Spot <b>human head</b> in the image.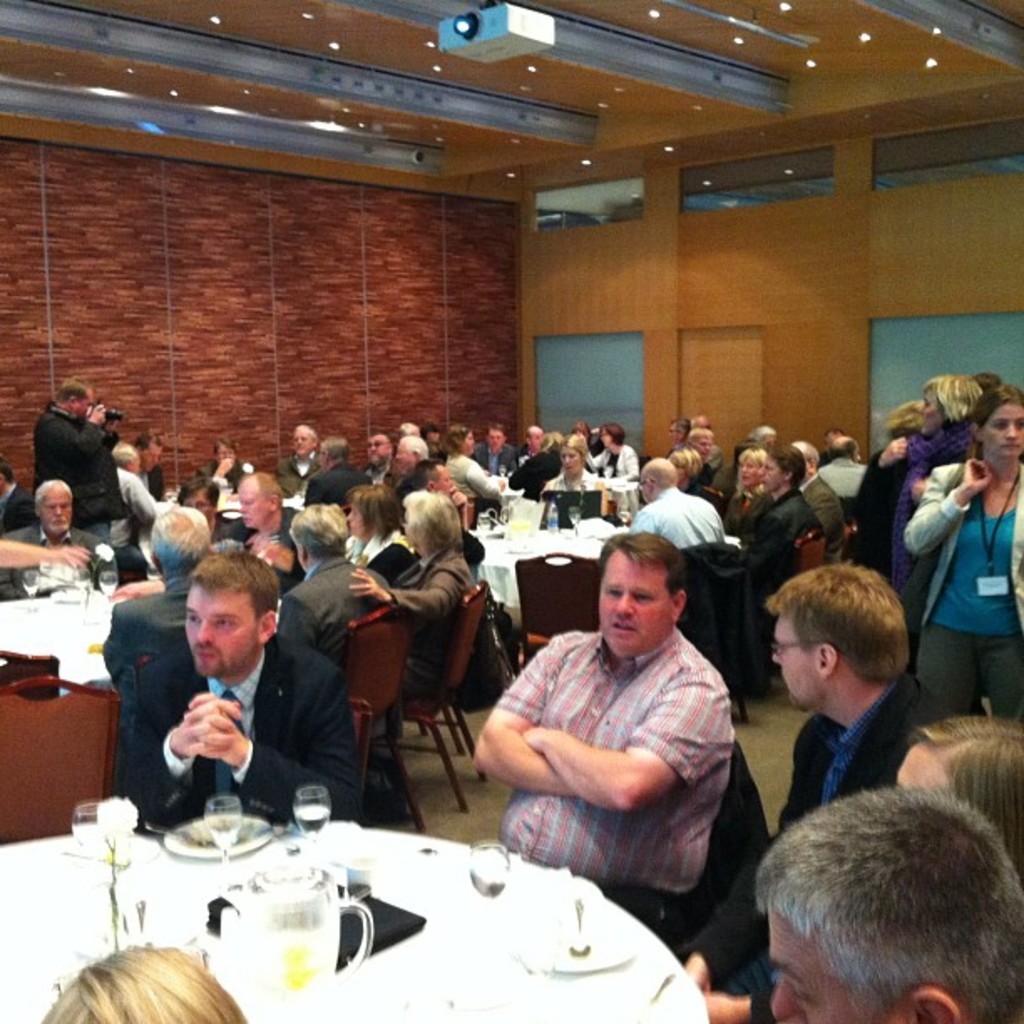
<b>human head</b> found at bbox(37, 945, 253, 1022).
